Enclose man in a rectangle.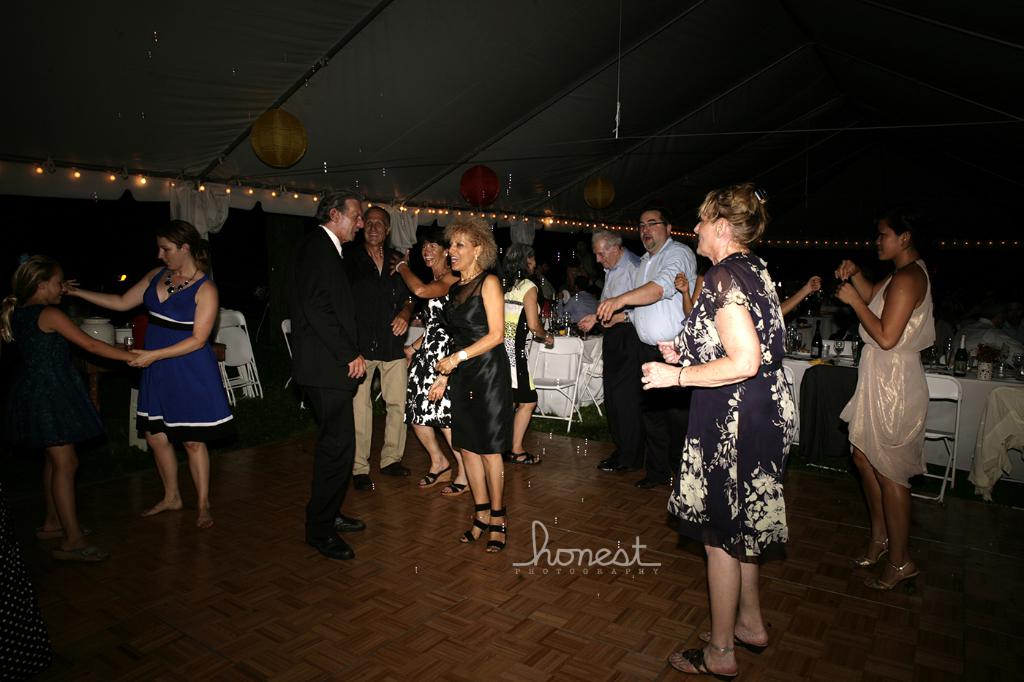
(577, 229, 643, 472).
